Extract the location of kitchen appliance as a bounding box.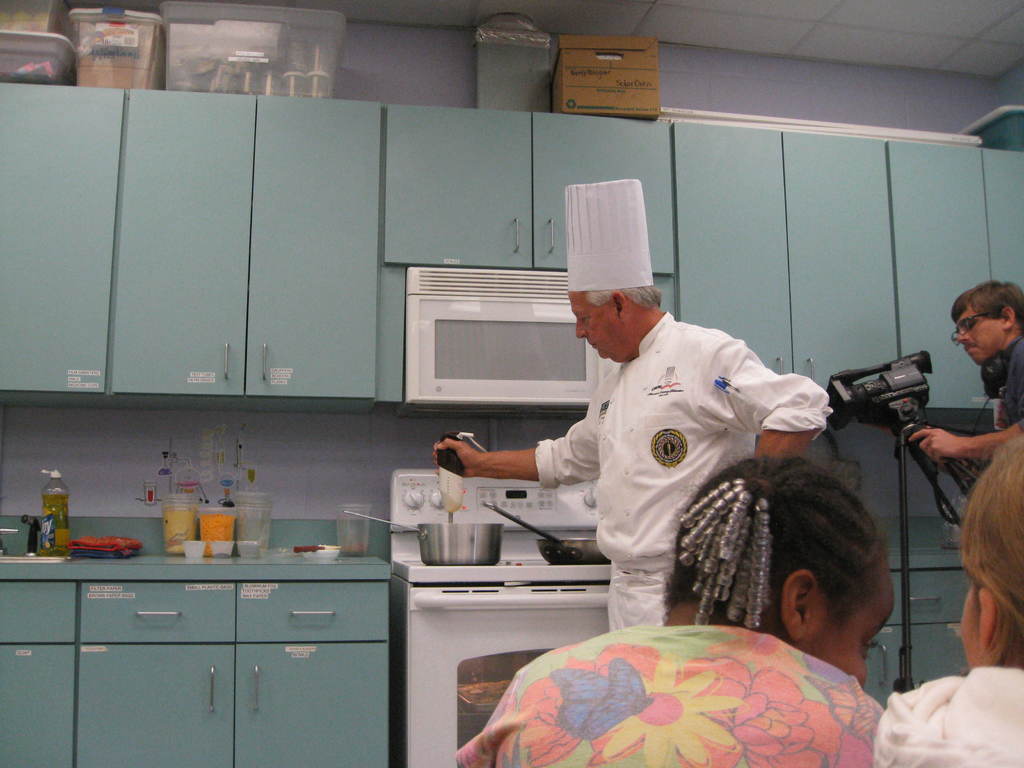
<region>0, 524, 33, 562</region>.
